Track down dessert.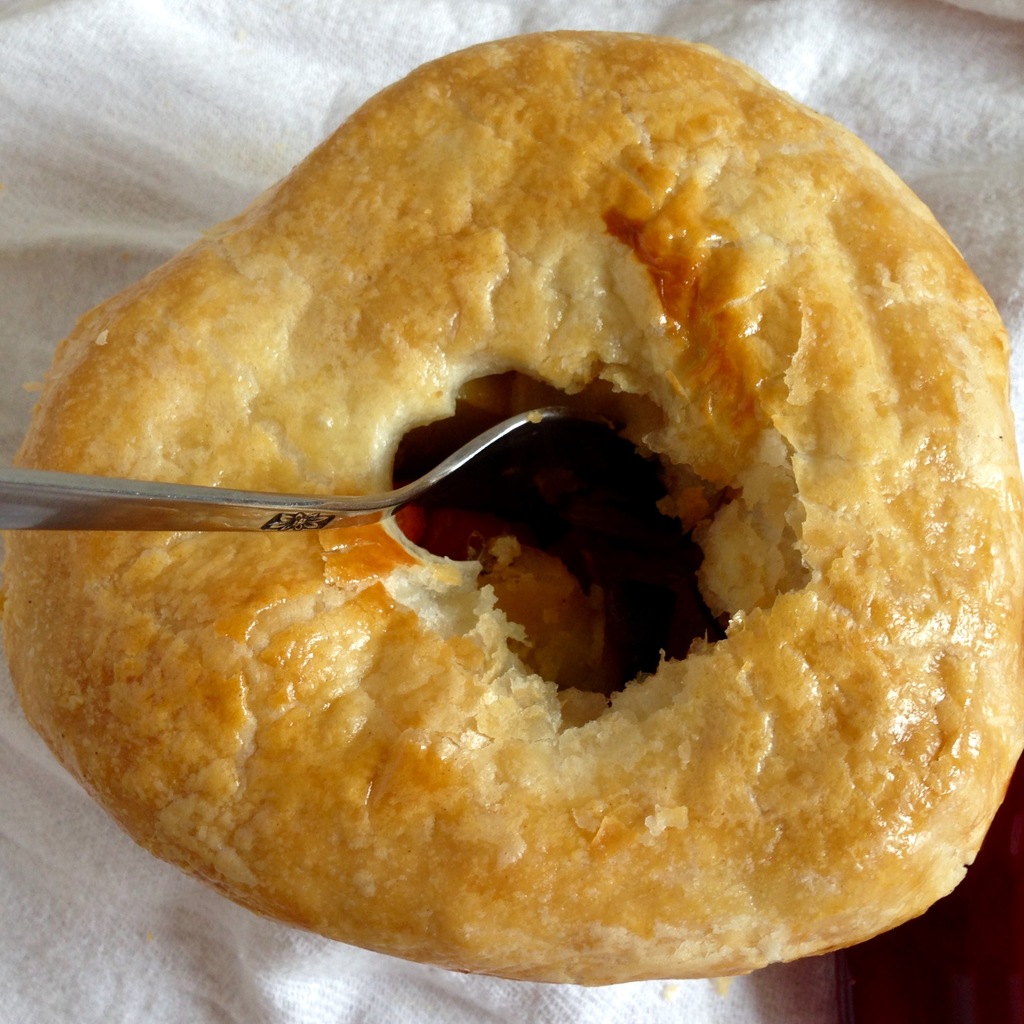
Tracked to 0, 29, 1023, 988.
